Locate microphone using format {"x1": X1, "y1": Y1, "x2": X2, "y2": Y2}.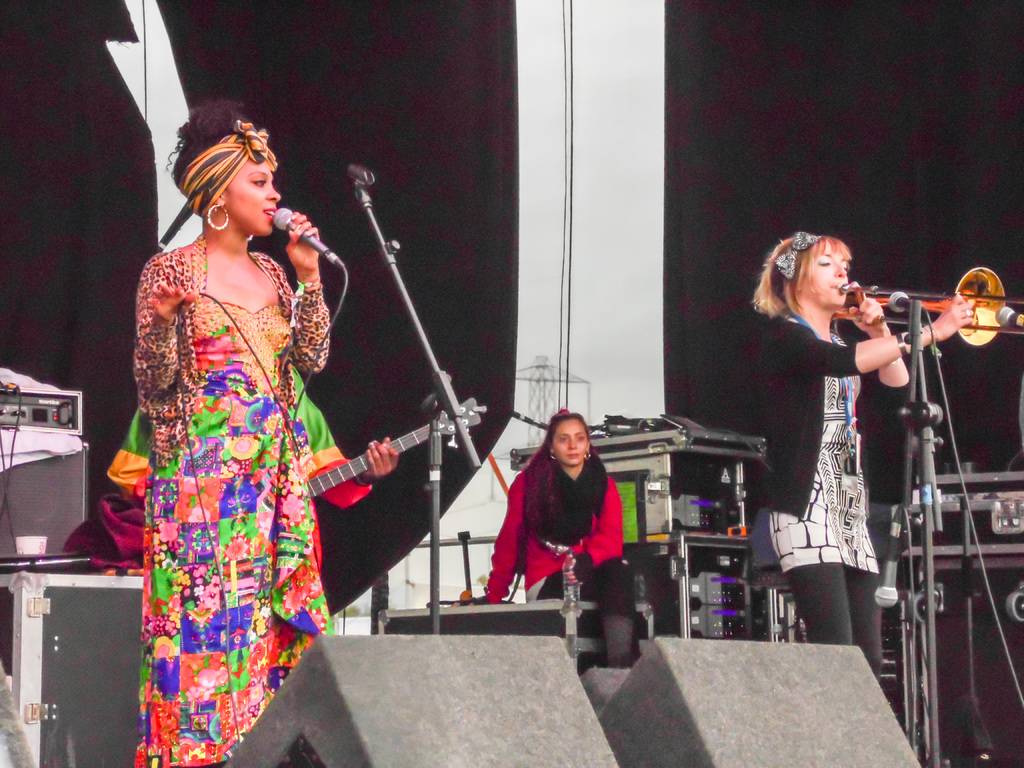
{"x1": 888, "y1": 287, "x2": 930, "y2": 315}.
